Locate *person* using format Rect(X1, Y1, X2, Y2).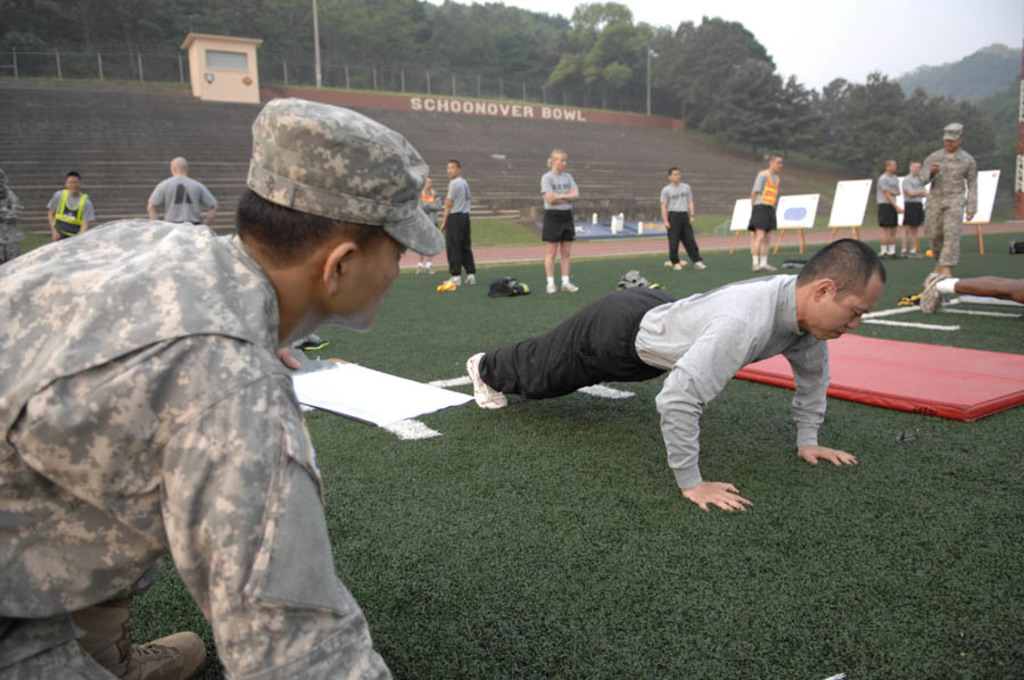
Rect(147, 157, 215, 231).
